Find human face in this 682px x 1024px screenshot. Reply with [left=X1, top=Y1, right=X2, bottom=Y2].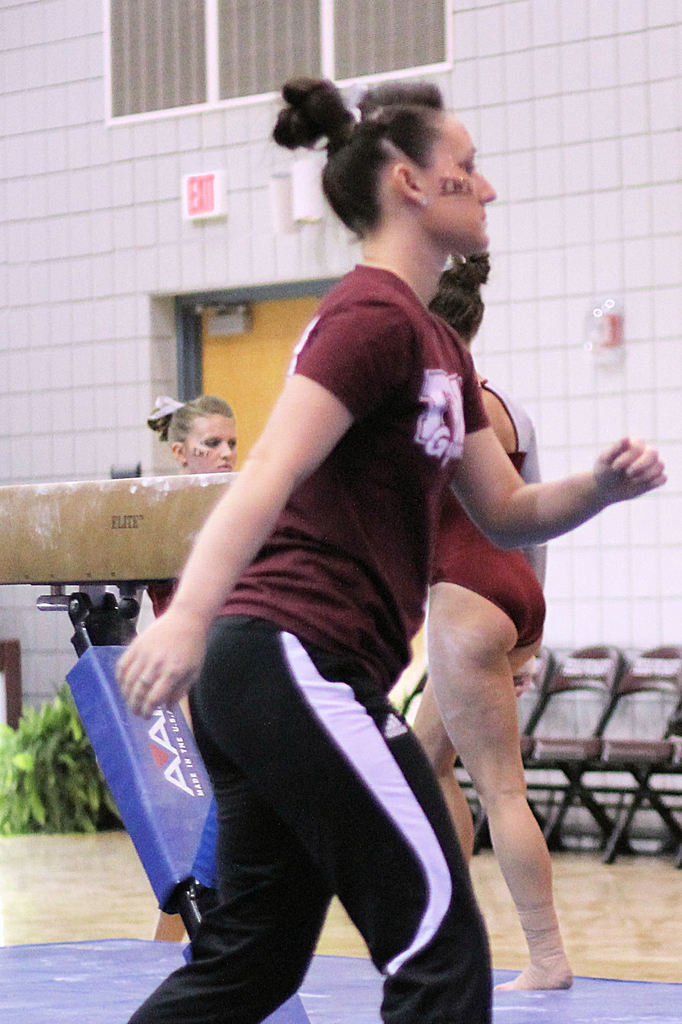
[left=415, top=104, right=496, bottom=257].
